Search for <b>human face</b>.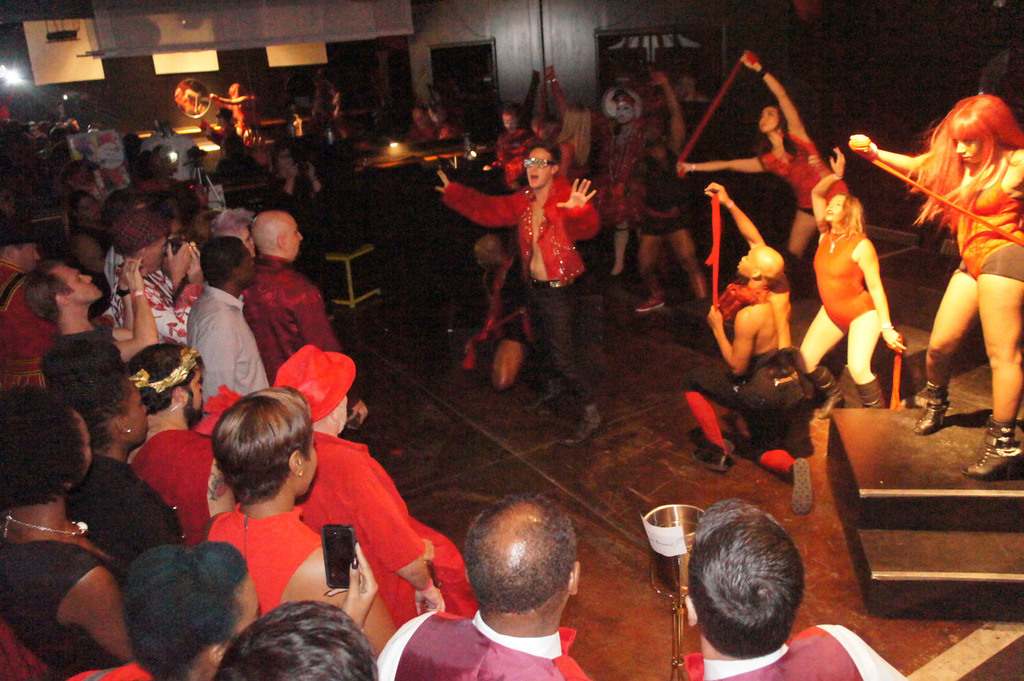
Found at rect(950, 139, 984, 162).
